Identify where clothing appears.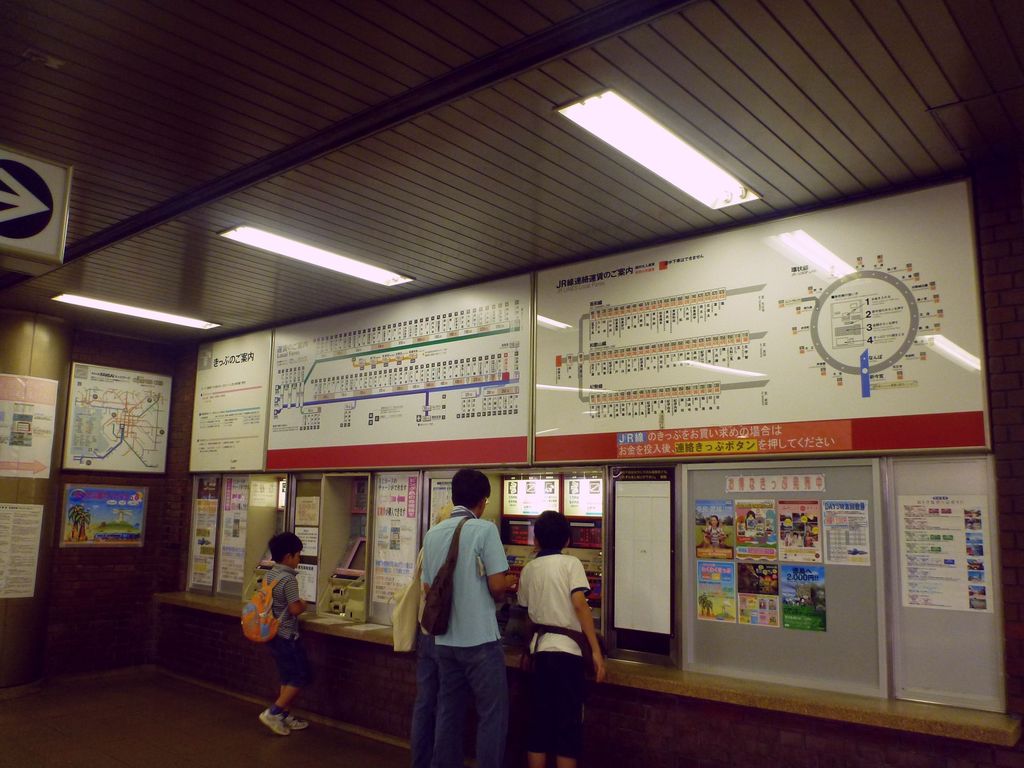
Appears at BBox(410, 543, 439, 763).
